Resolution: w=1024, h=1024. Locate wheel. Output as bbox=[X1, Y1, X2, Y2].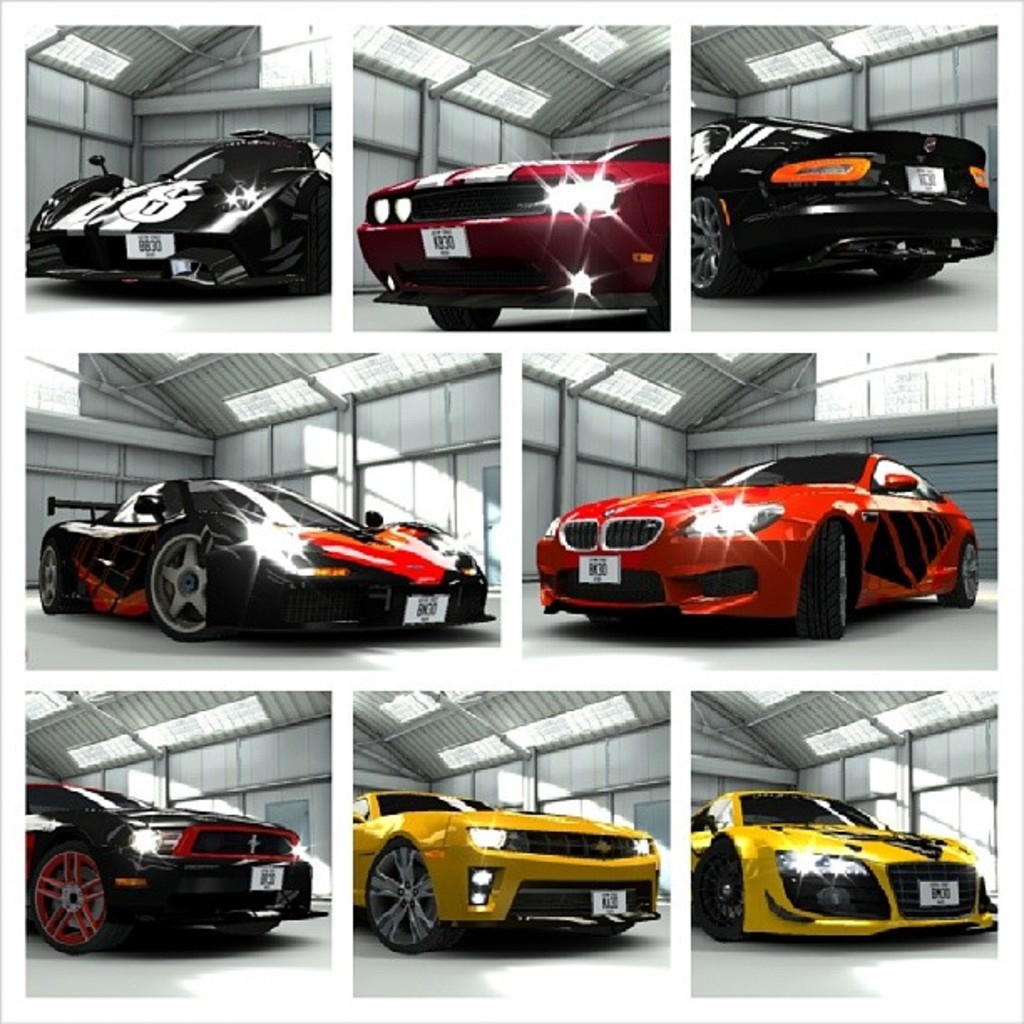
bbox=[361, 840, 457, 954].
